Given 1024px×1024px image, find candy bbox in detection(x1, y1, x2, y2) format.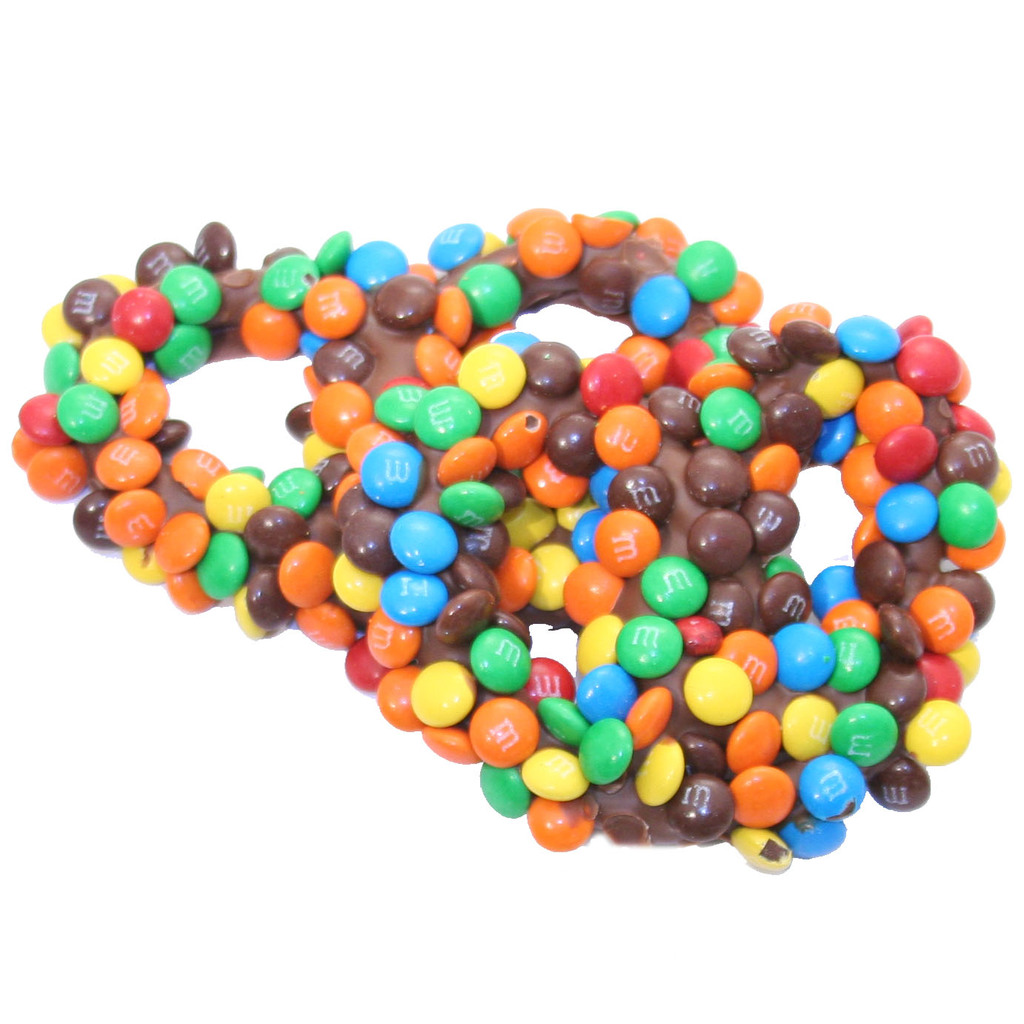
detection(18, 216, 992, 837).
